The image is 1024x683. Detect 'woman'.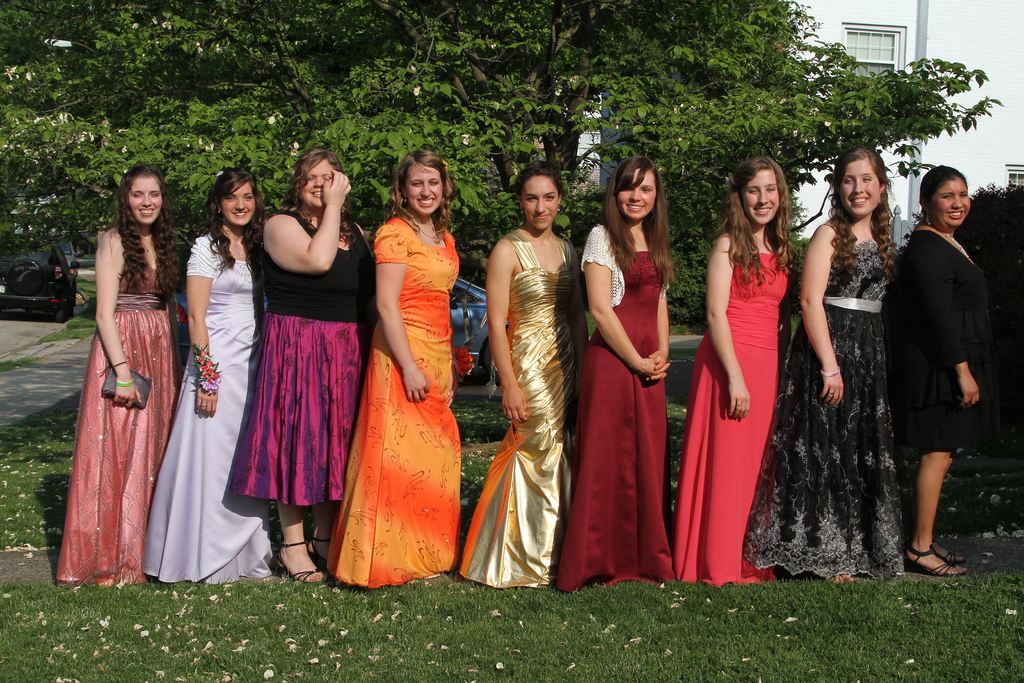
Detection: box=[555, 154, 678, 595].
